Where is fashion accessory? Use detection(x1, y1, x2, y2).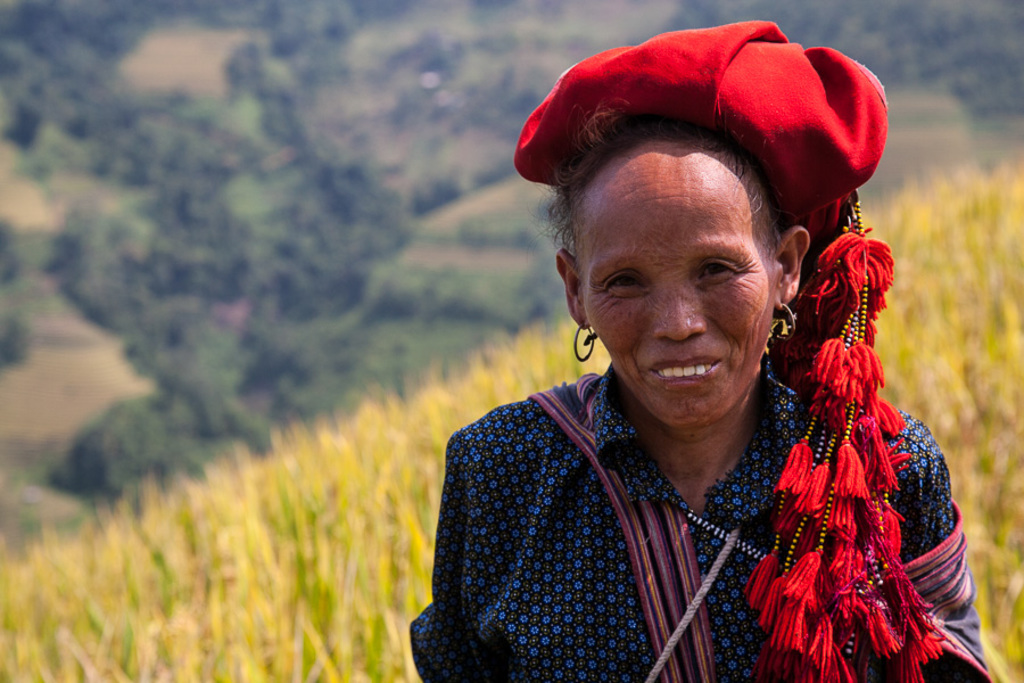
detection(507, 17, 927, 682).
